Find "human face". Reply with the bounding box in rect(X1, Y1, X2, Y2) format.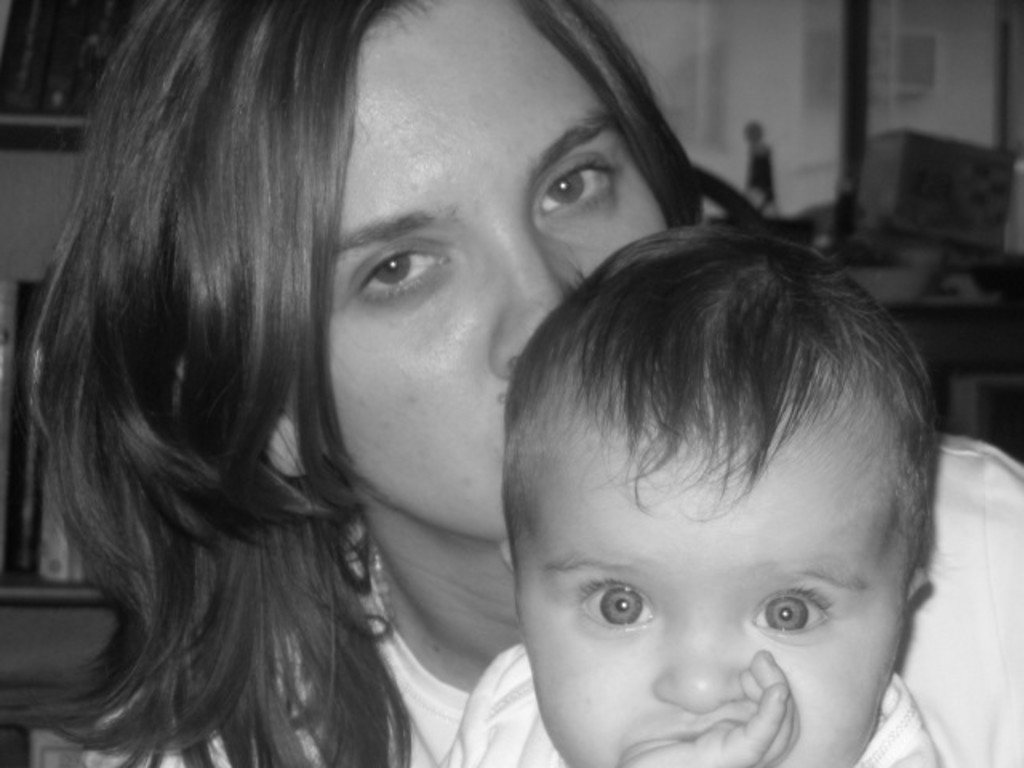
rect(290, 0, 674, 552).
